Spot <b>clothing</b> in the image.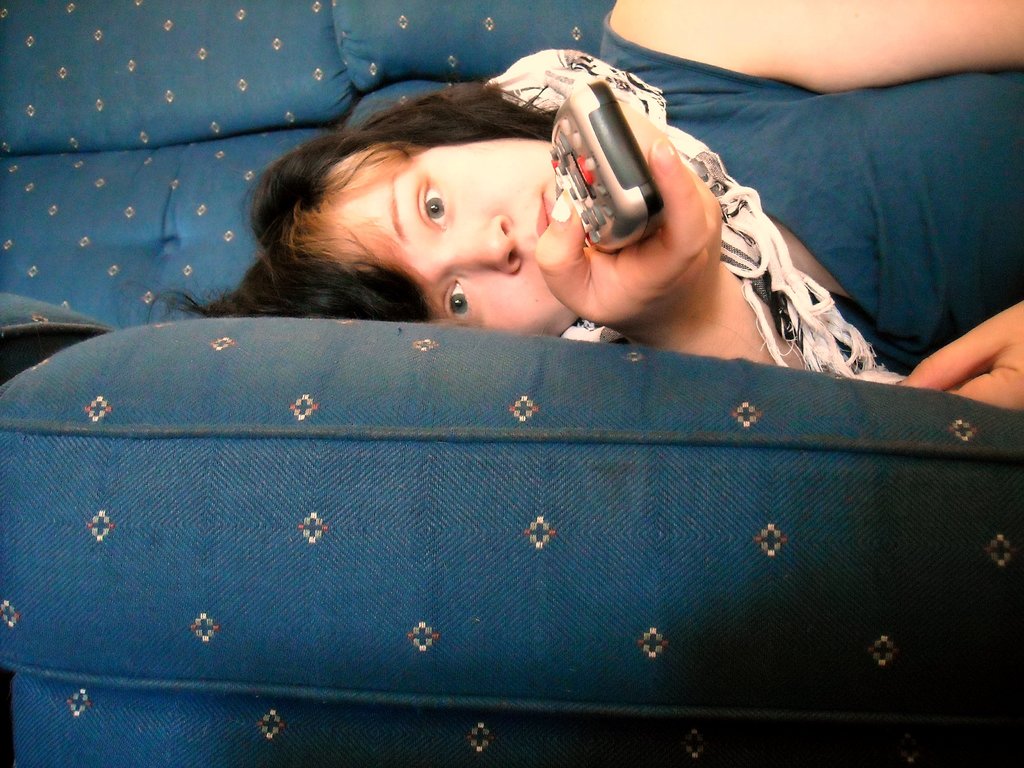
<b>clothing</b> found at <box>659,2,1023,412</box>.
